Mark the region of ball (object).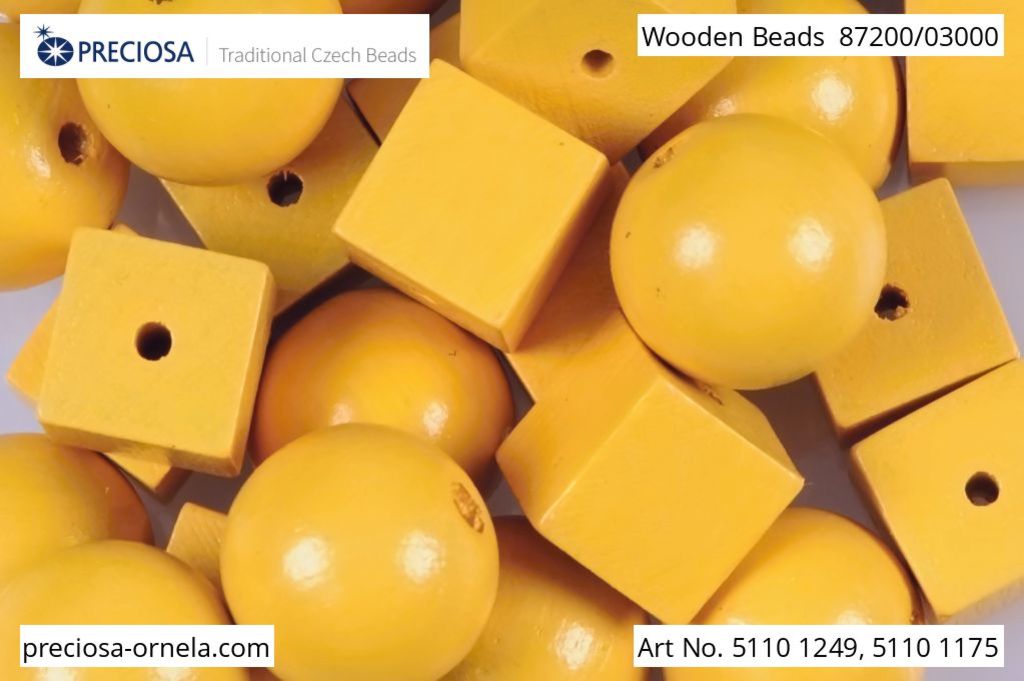
Region: detection(0, 540, 244, 680).
